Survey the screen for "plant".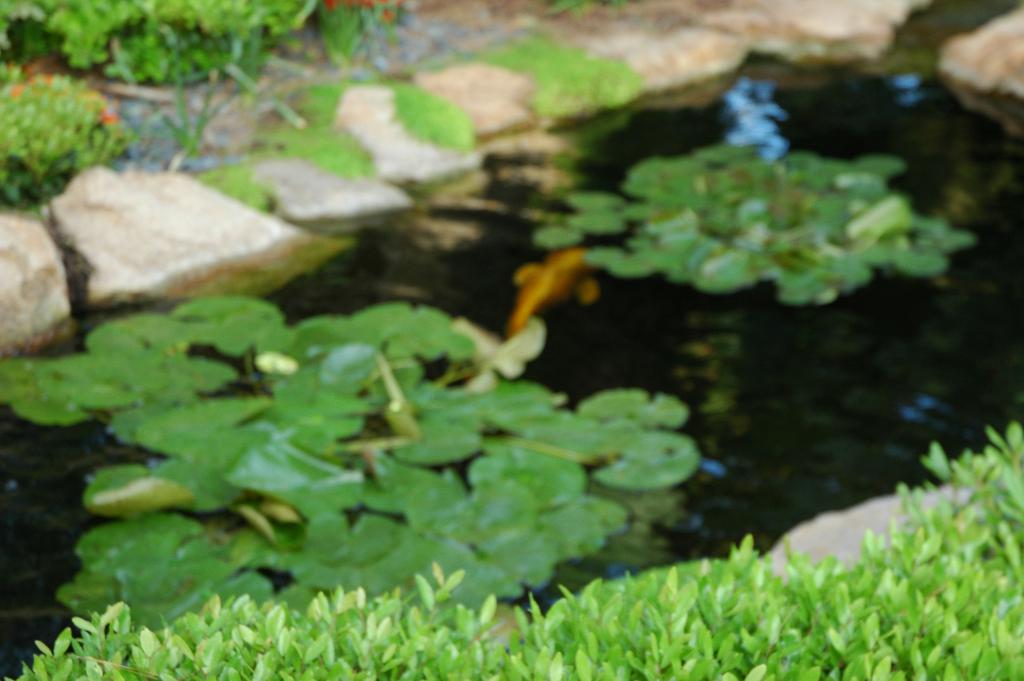
Survey found: (472, 28, 653, 136).
